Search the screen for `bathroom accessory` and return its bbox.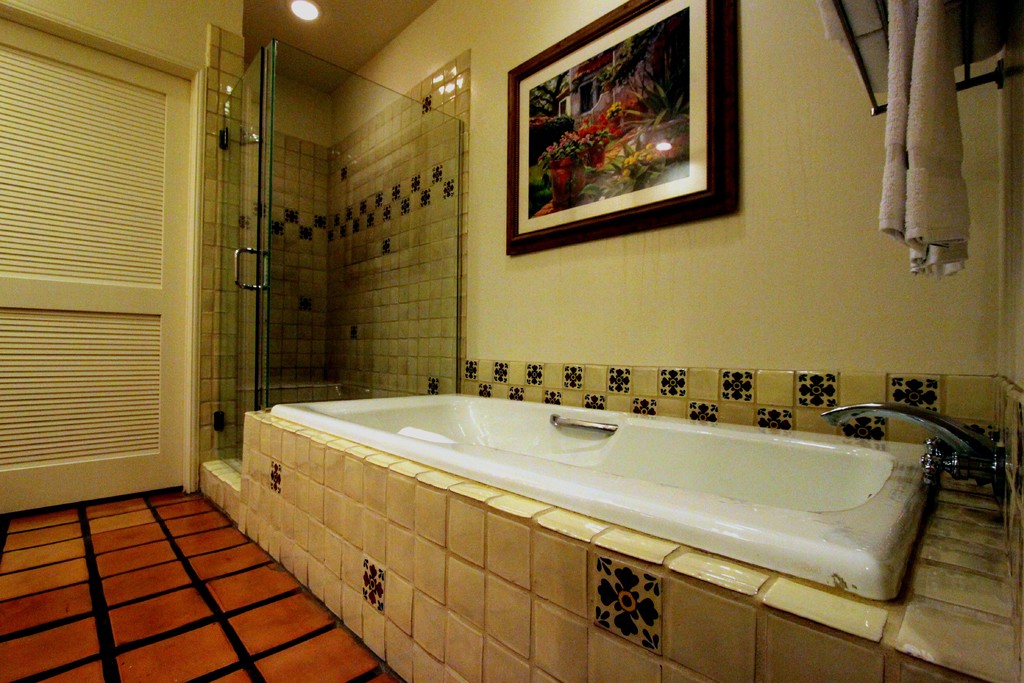
Found: crop(822, 403, 1003, 486).
